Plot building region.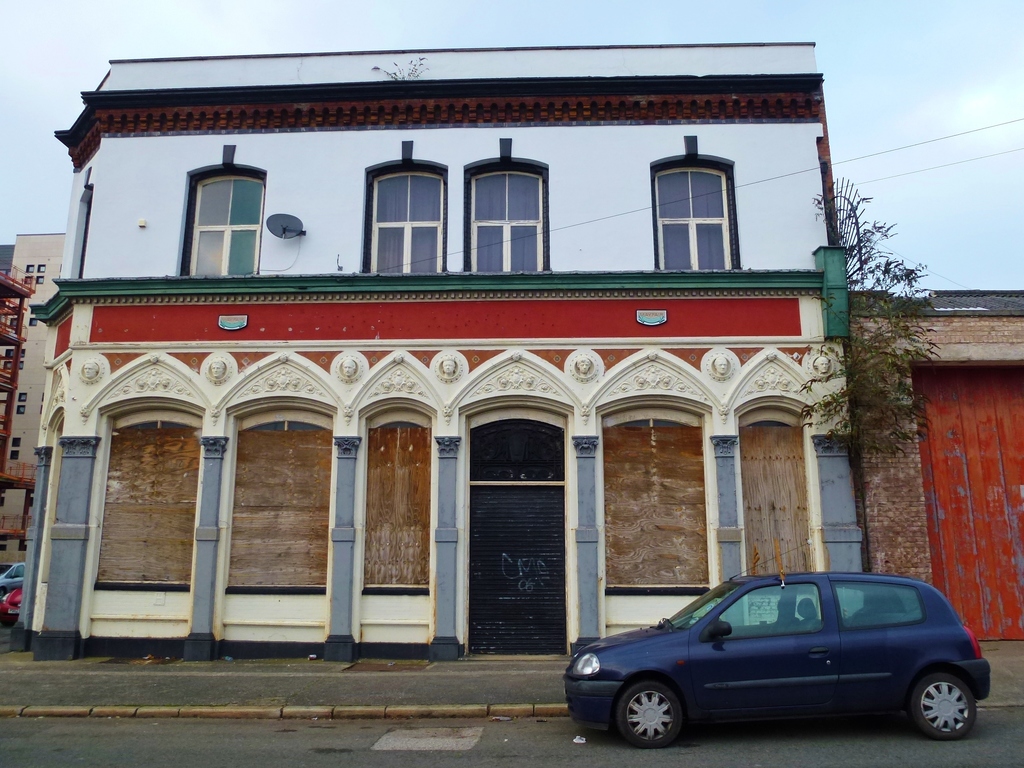
Plotted at box(10, 39, 863, 654).
